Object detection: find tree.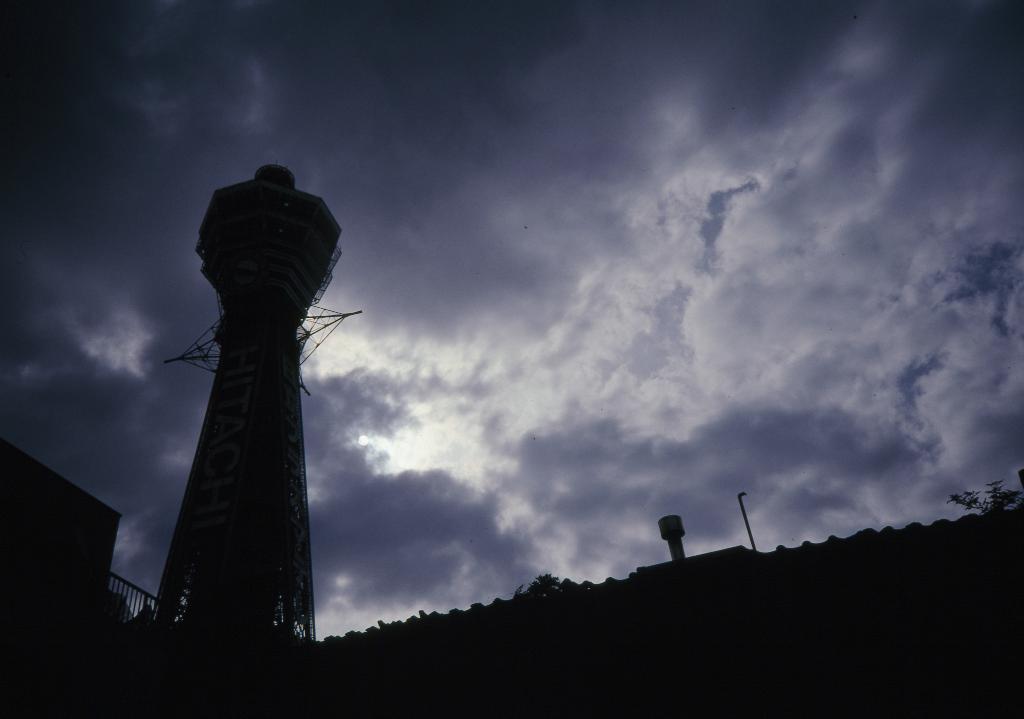
{"left": 515, "top": 576, "right": 562, "bottom": 597}.
